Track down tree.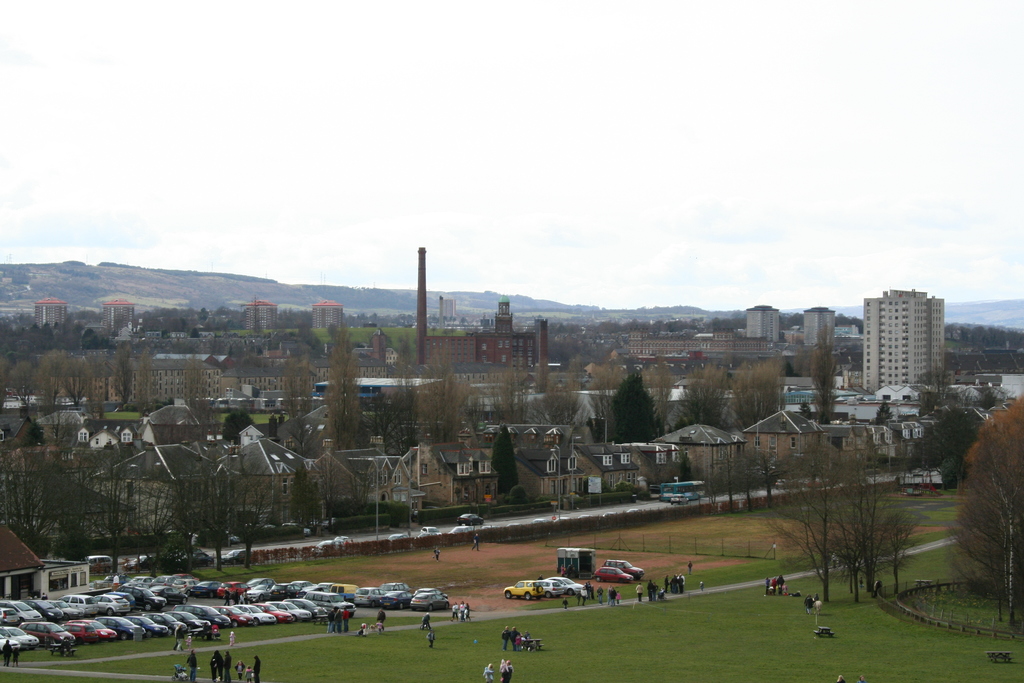
Tracked to crop(900, 416, 941, 499).
